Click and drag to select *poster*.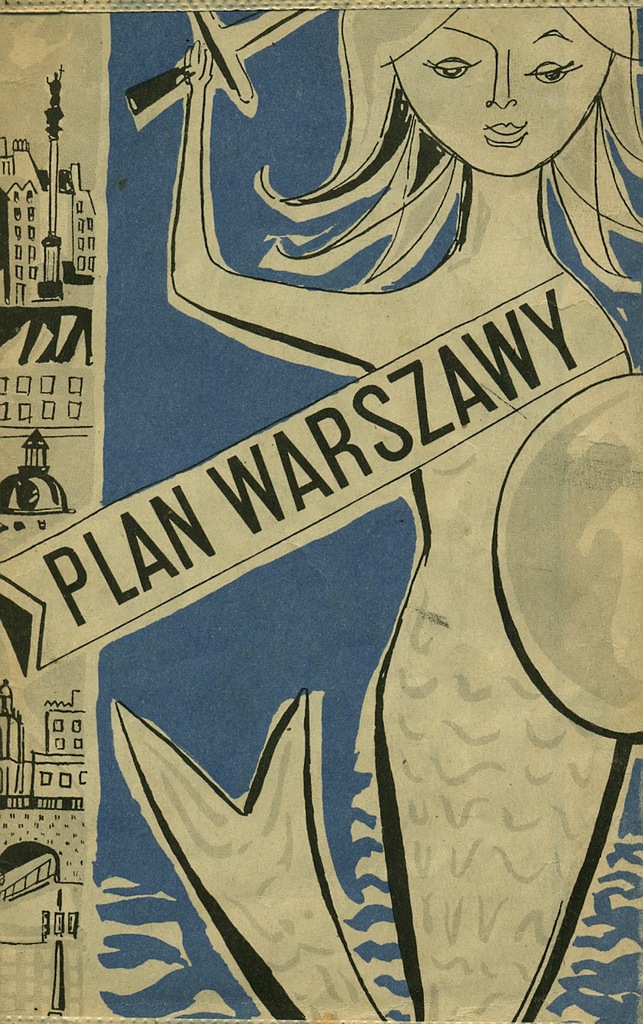
Selection: {"x1": 0, "y1": 0, "x2": 642, "y2": 1023}.
